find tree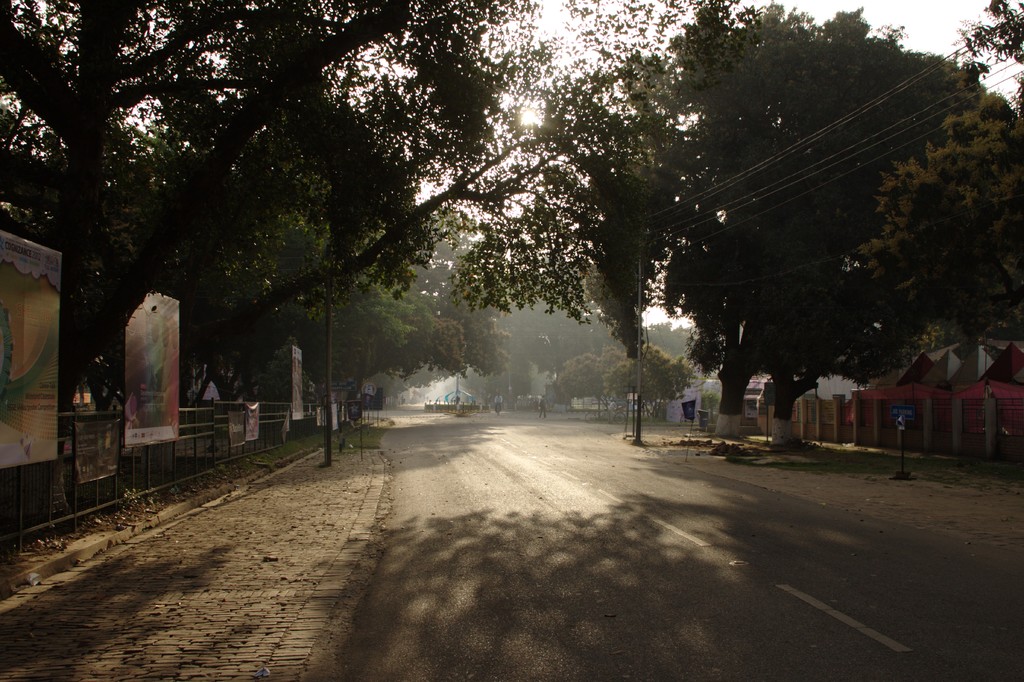
locate(559, 351, 610, 418)
